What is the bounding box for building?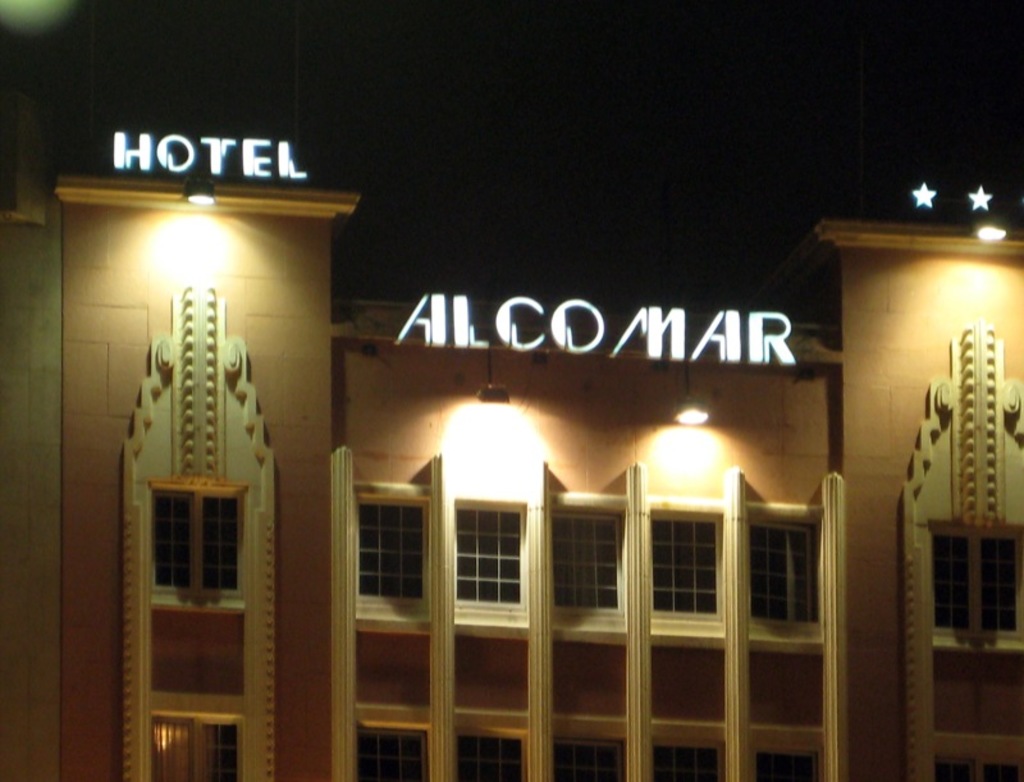
0:128:1023:781.
